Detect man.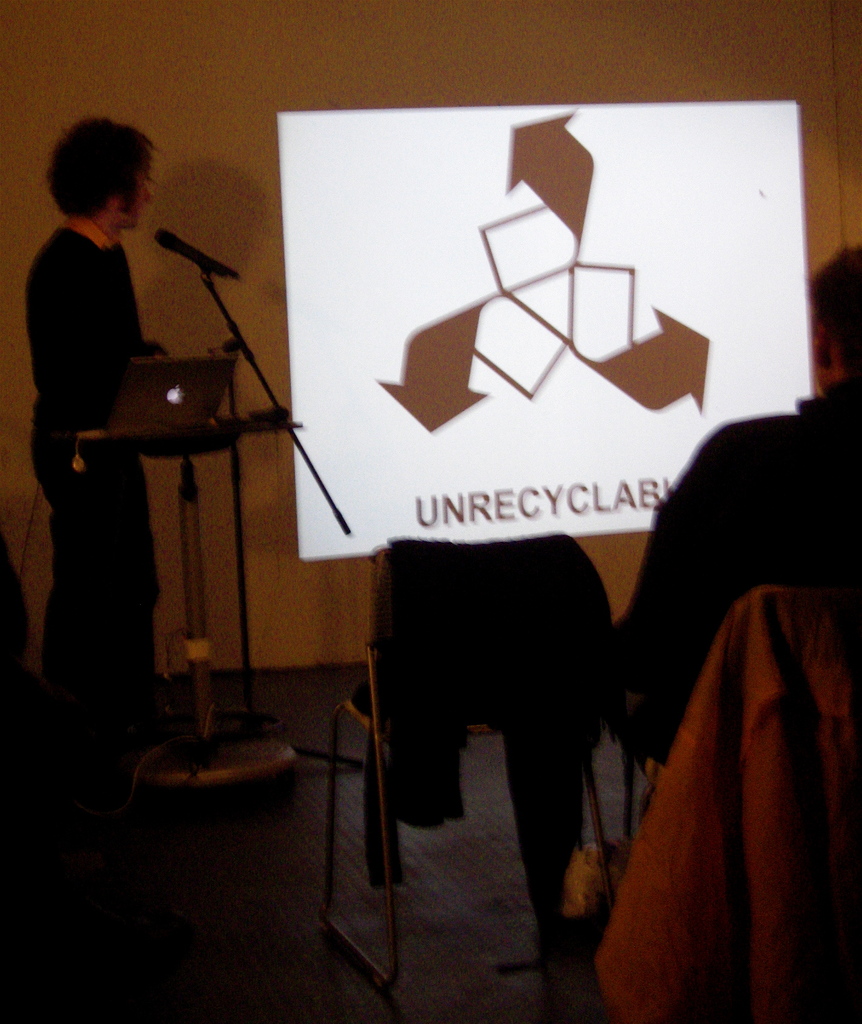
Detected at locate(607, 239, 861, 810).
